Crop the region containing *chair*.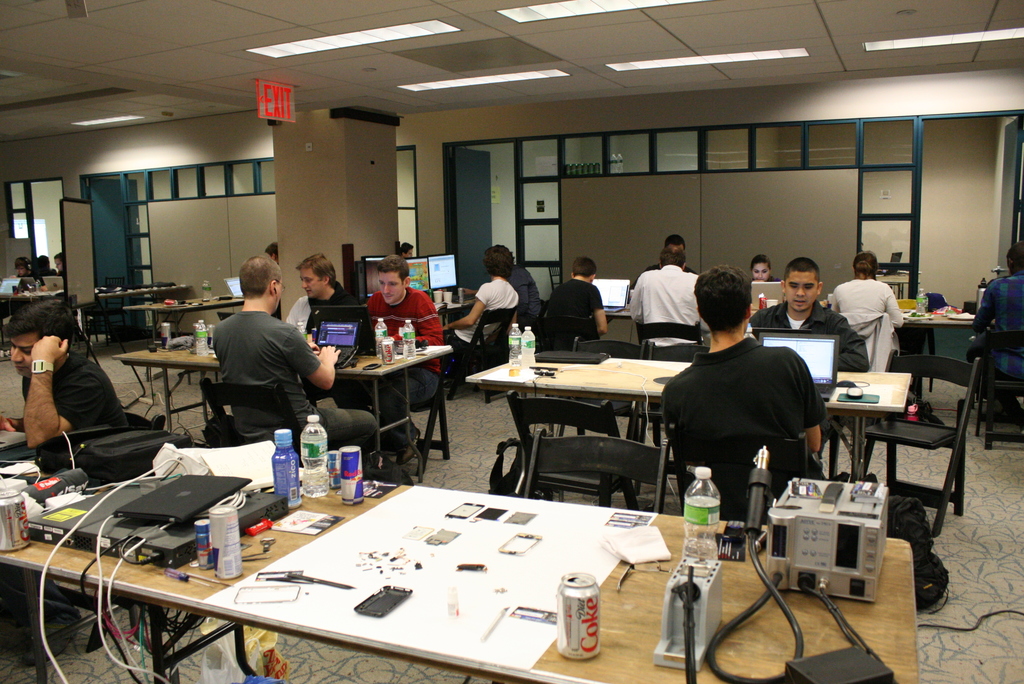
Crop region: {"left": 521, "top": 425, "right": 670, "bottom": 517}.
